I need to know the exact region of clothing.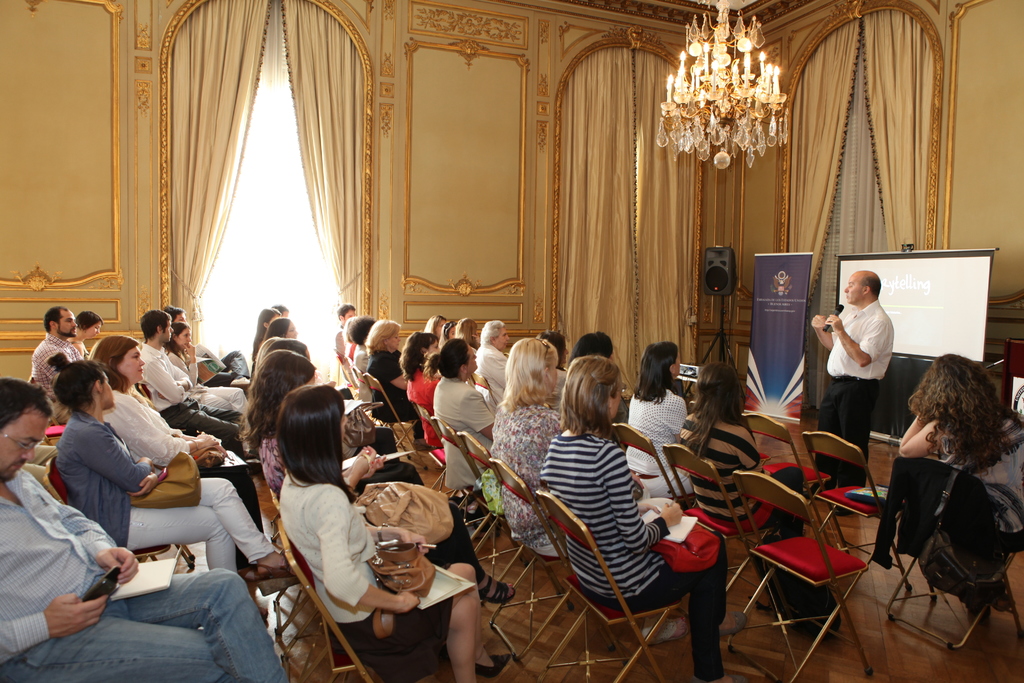
Region: crop(828, 302, 891, 490).
